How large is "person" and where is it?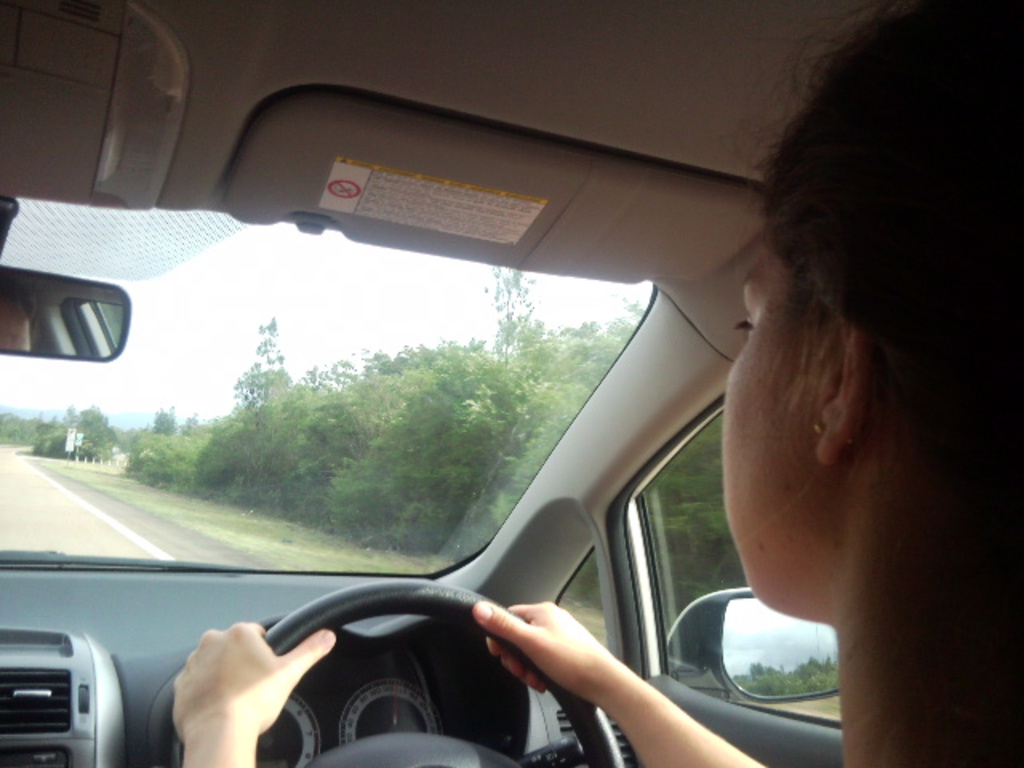
Bounding box: region(171, 0, 1022, 766).
